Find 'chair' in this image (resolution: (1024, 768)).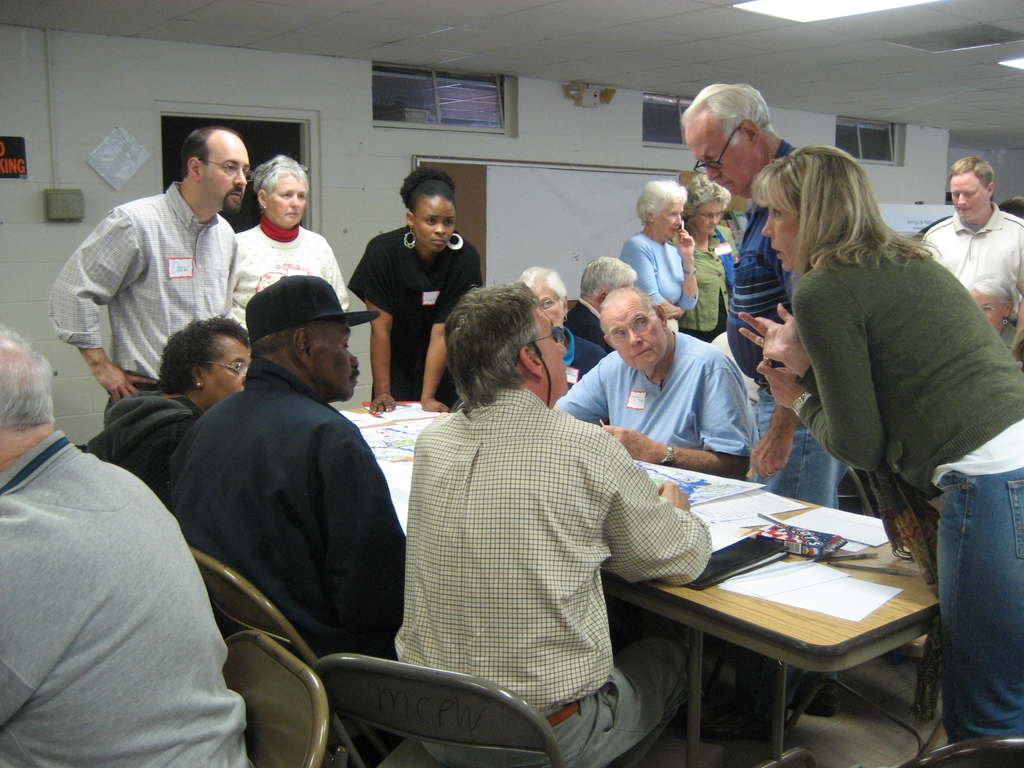
box=[835, 465, 882, 518].
